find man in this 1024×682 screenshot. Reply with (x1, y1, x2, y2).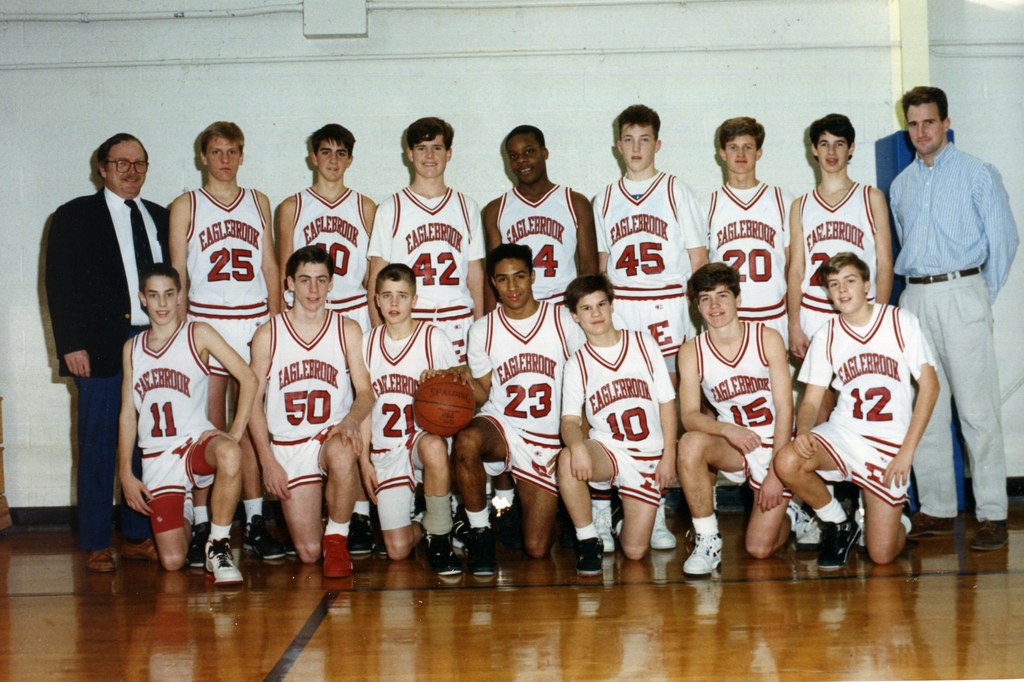
(463, 249, 579, 565).
